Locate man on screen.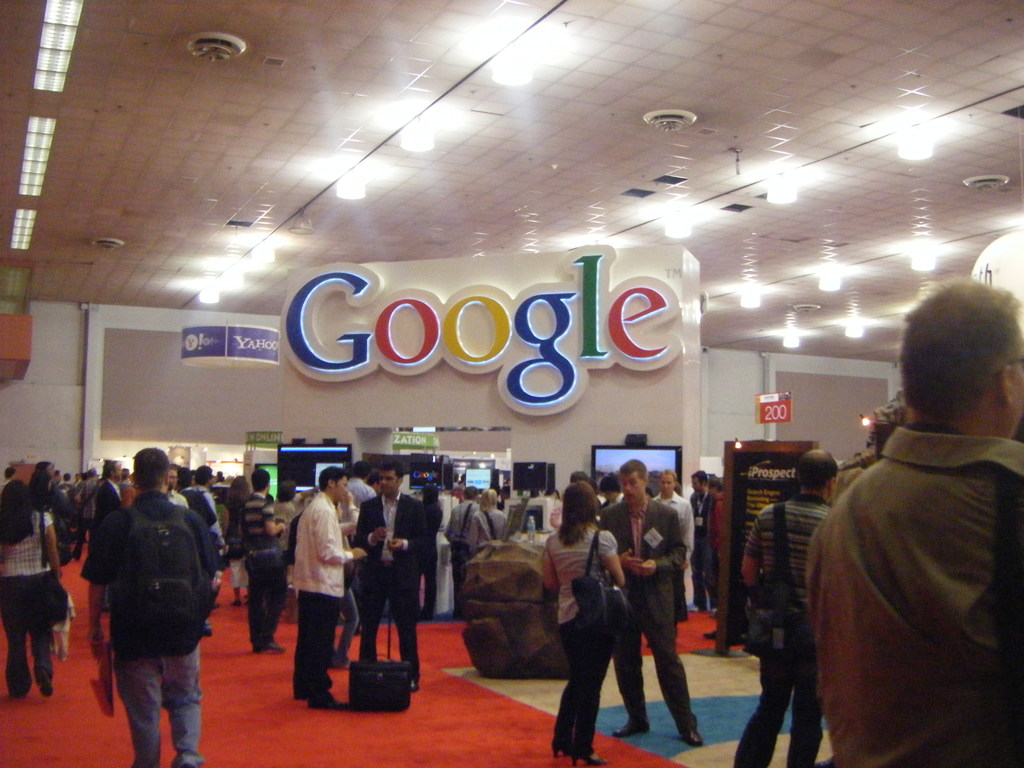
On screen at bbox=(239, 465, 289, 653).
